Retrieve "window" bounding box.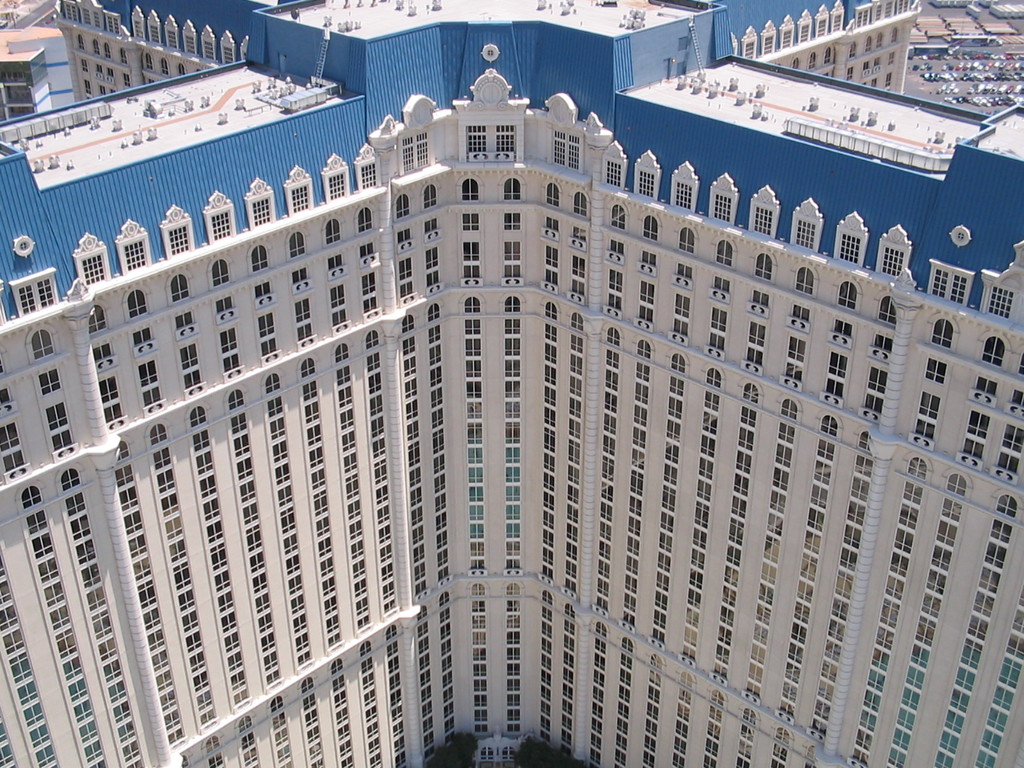
Bounding box: 104:45:112:56.
